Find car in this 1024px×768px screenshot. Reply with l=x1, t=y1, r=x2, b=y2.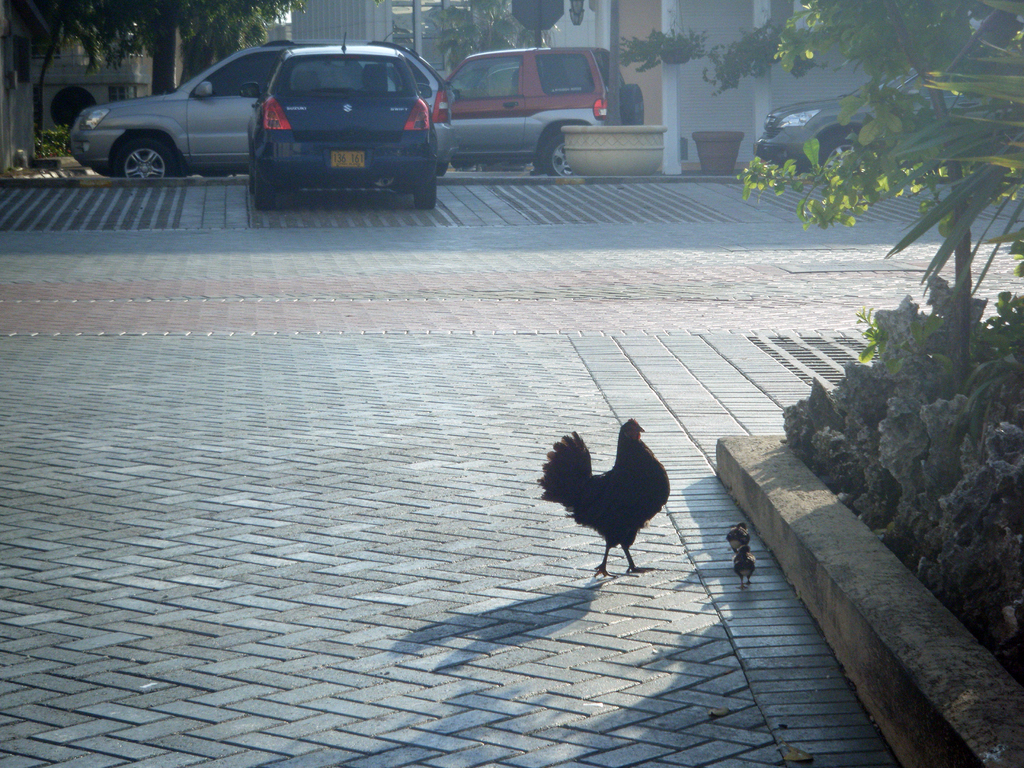
l=68, t=40, r=449, b=177.
